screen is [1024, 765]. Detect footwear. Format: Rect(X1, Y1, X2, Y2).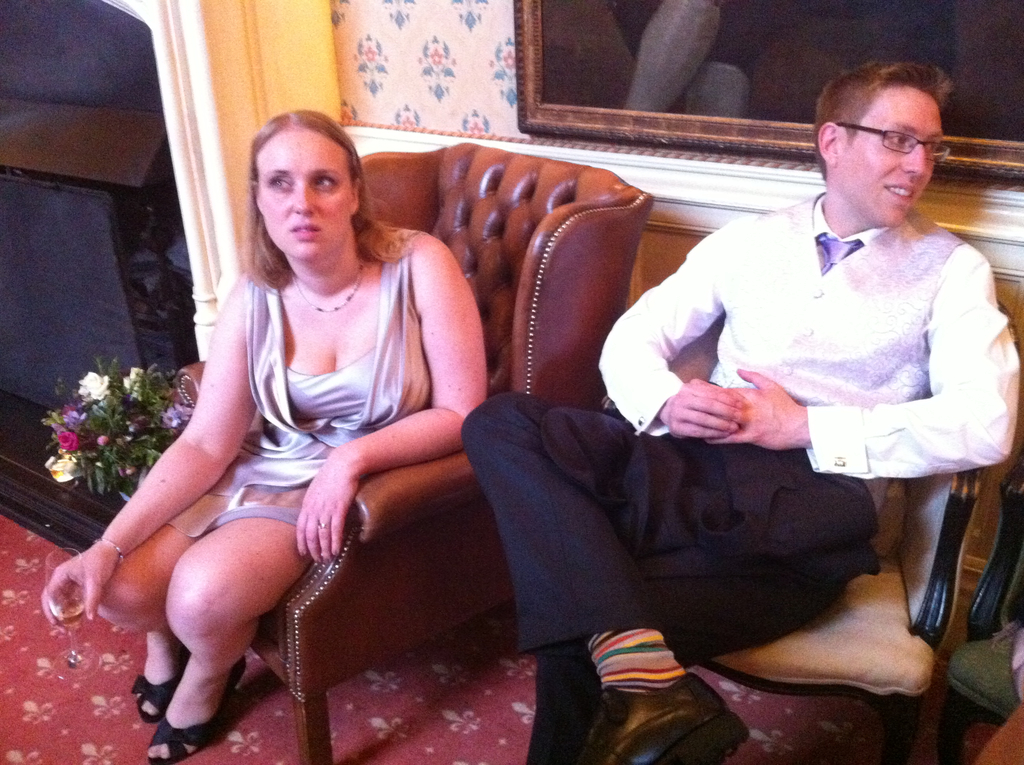
Rect(131, 650, 188, 724).
